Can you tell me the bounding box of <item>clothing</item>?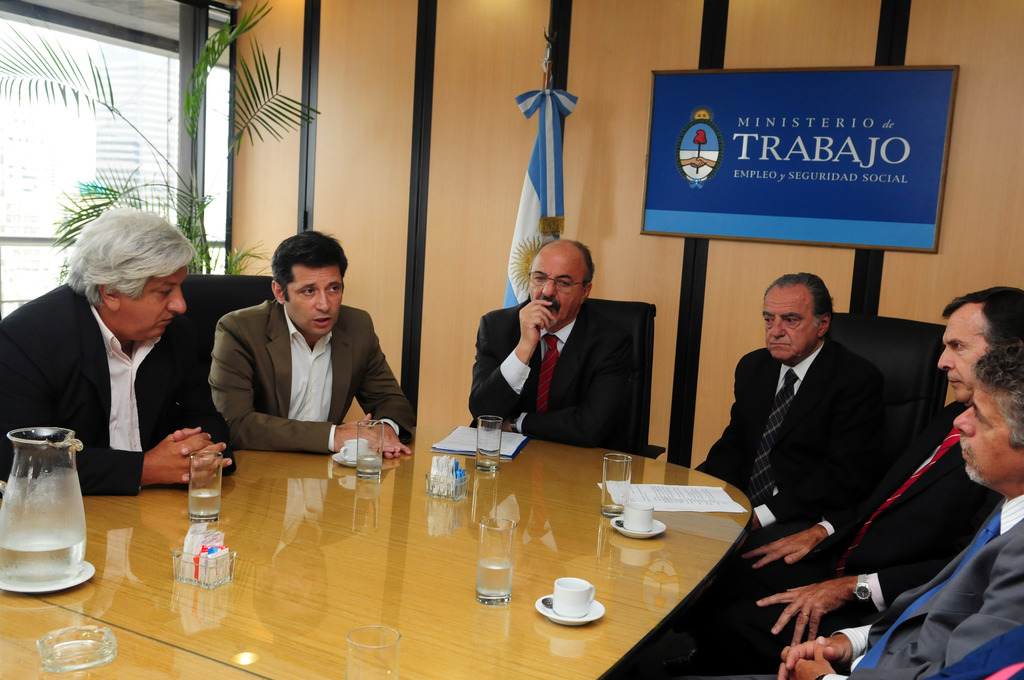
left=828, top=495, right=1023, bottom=679.
